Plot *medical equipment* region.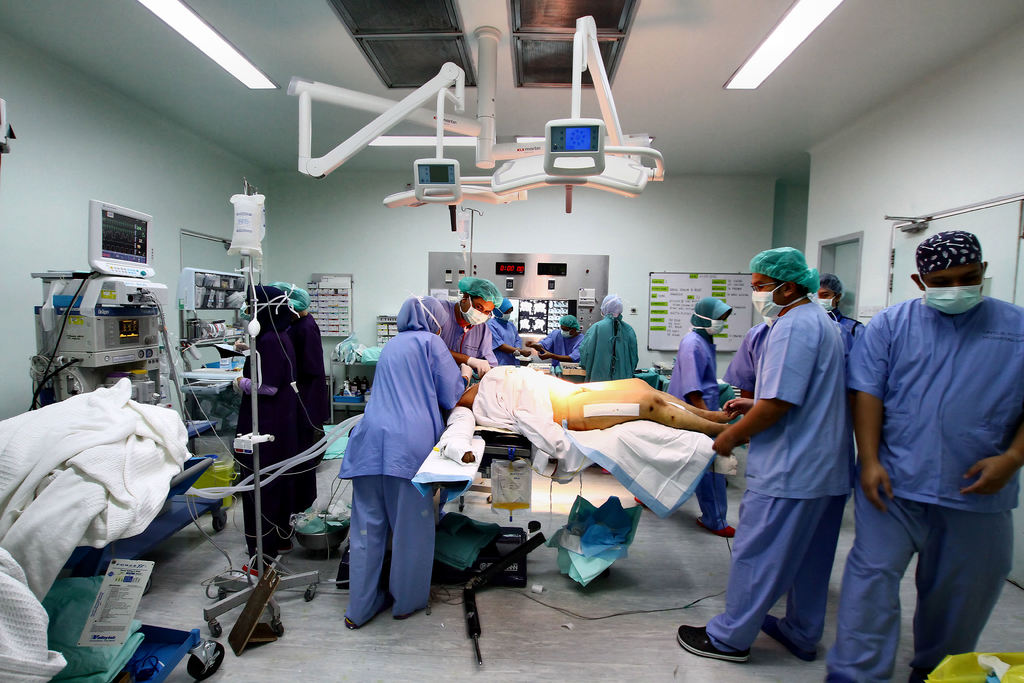
Plotted at {"x1": 202, "y1": 179, "x2": 323, "y2": 634}.
